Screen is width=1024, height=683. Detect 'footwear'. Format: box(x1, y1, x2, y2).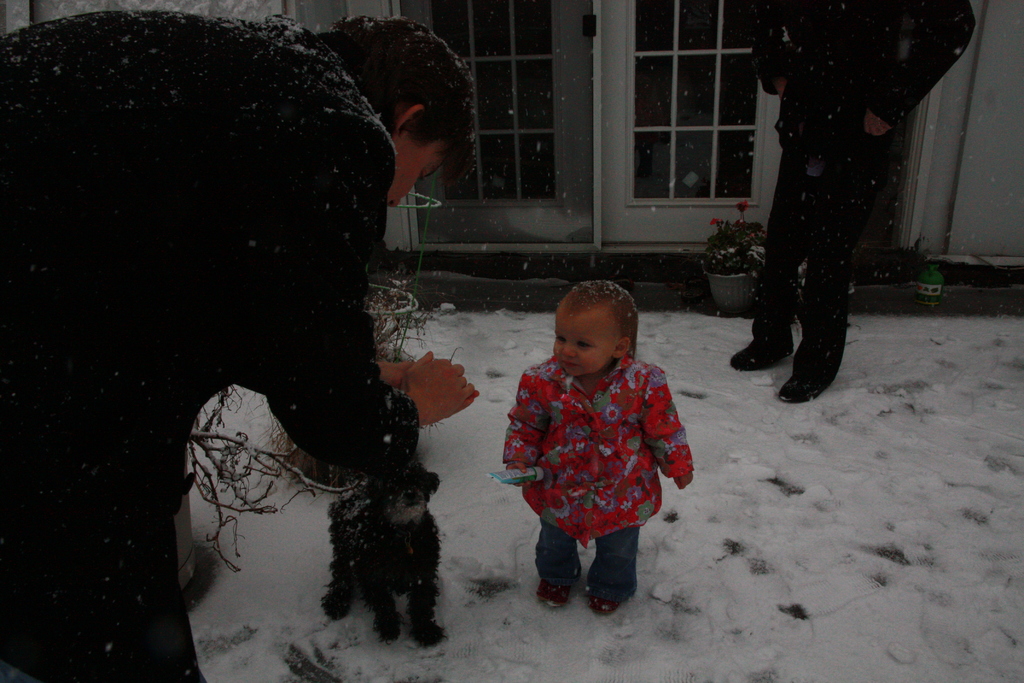
box(531, 529, 581, 608).
